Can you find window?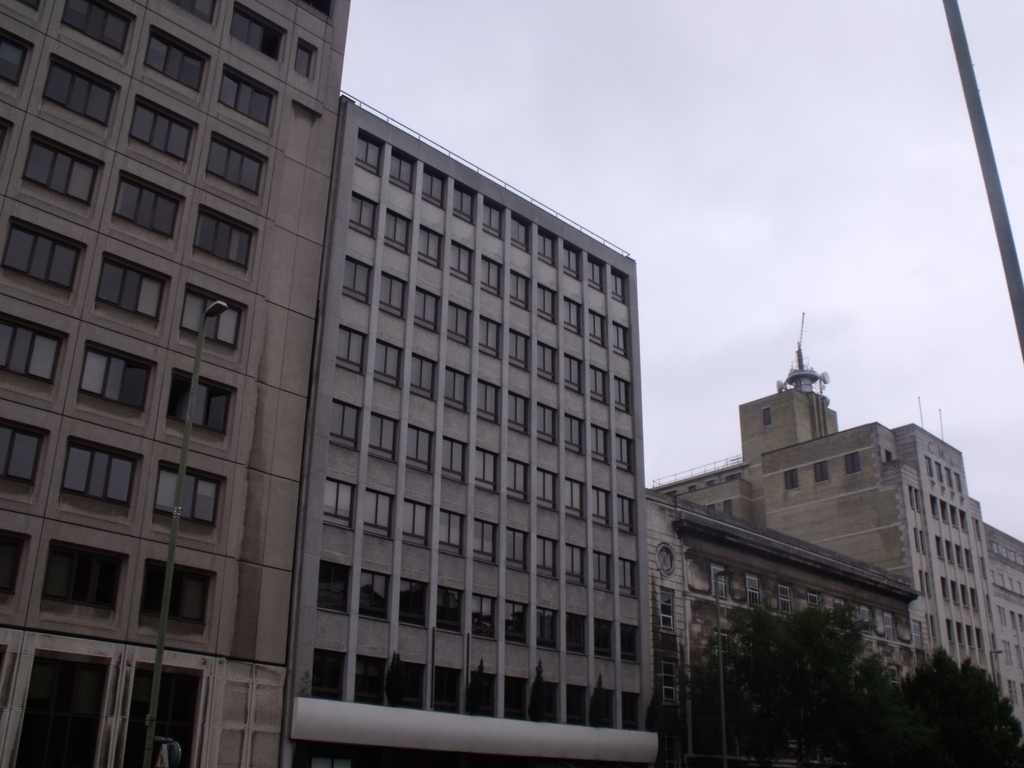
Yes, bounding box: detection(565, 352, 579, 389).
